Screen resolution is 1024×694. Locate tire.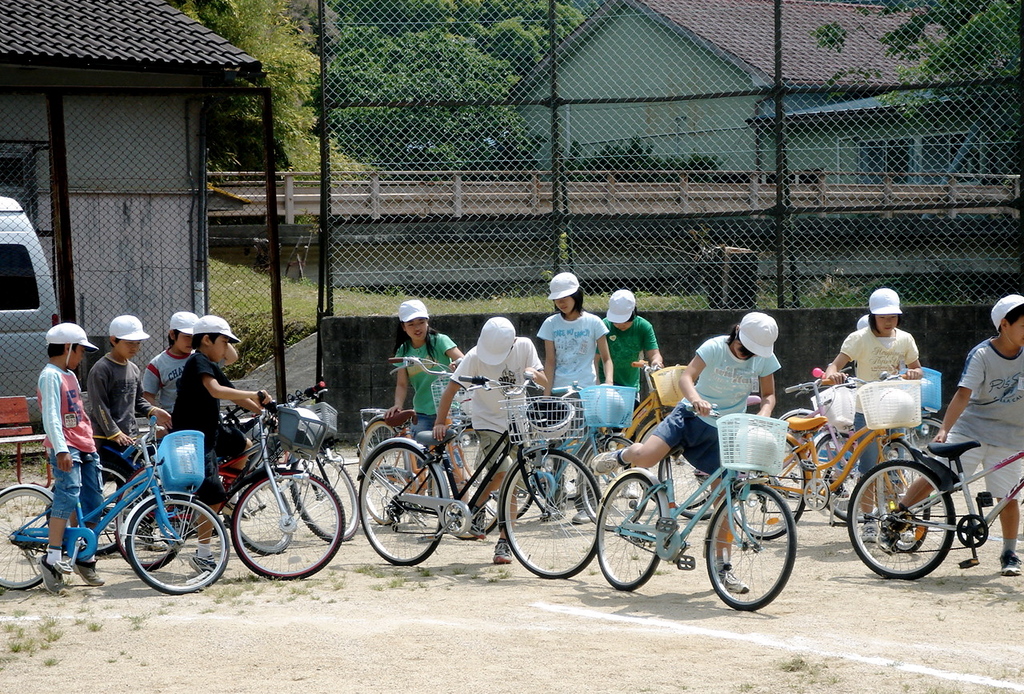
224,479,298,554.
